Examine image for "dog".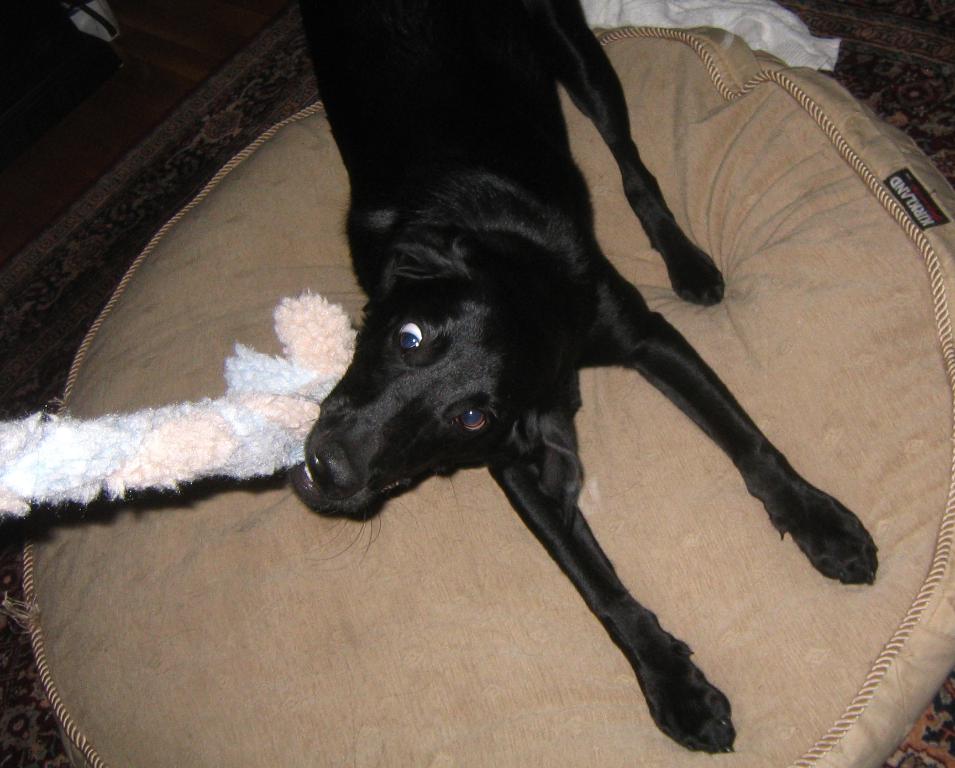
Examination result: locate(284, 0, 879, 755).
